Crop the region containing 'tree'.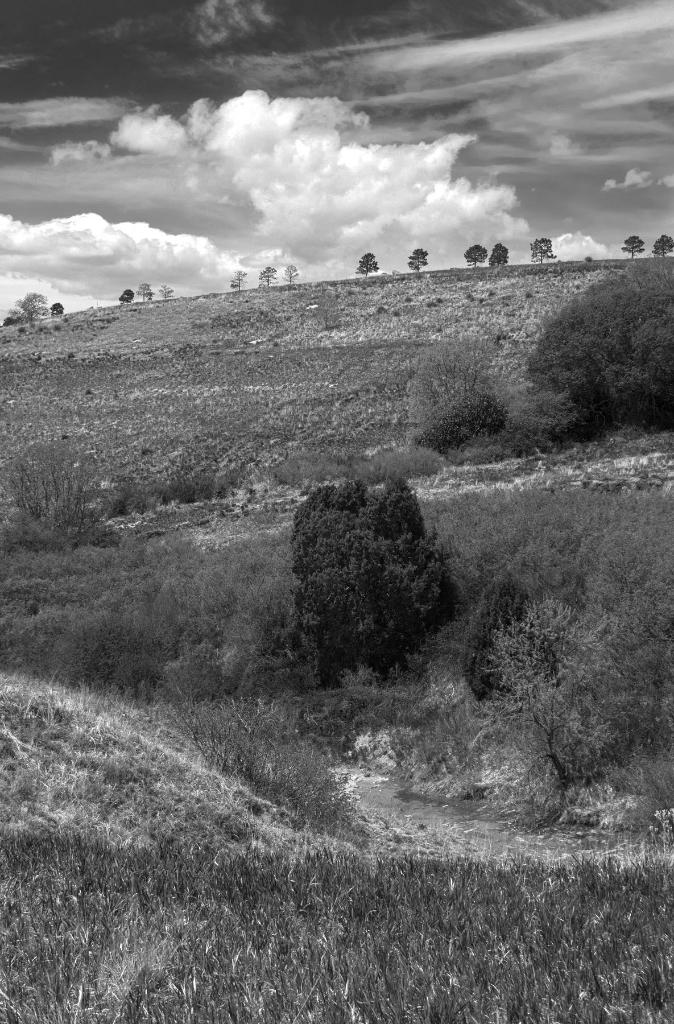
Crop region: box(228, 270, 249, 291).
